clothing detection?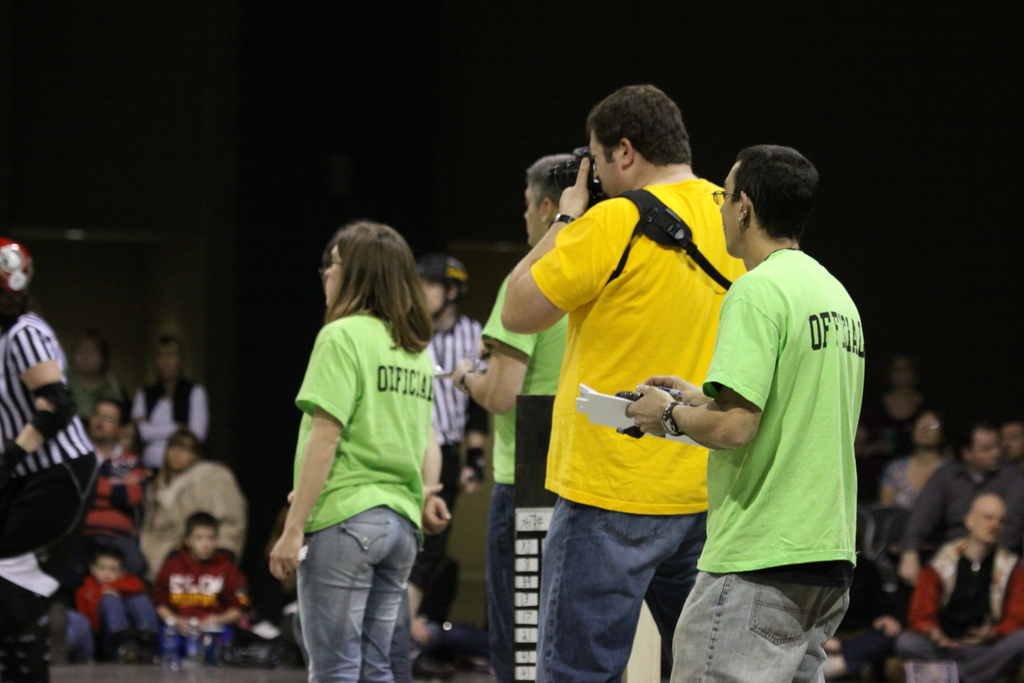
(x1=131, y1=384, x2=212, y2=473)
